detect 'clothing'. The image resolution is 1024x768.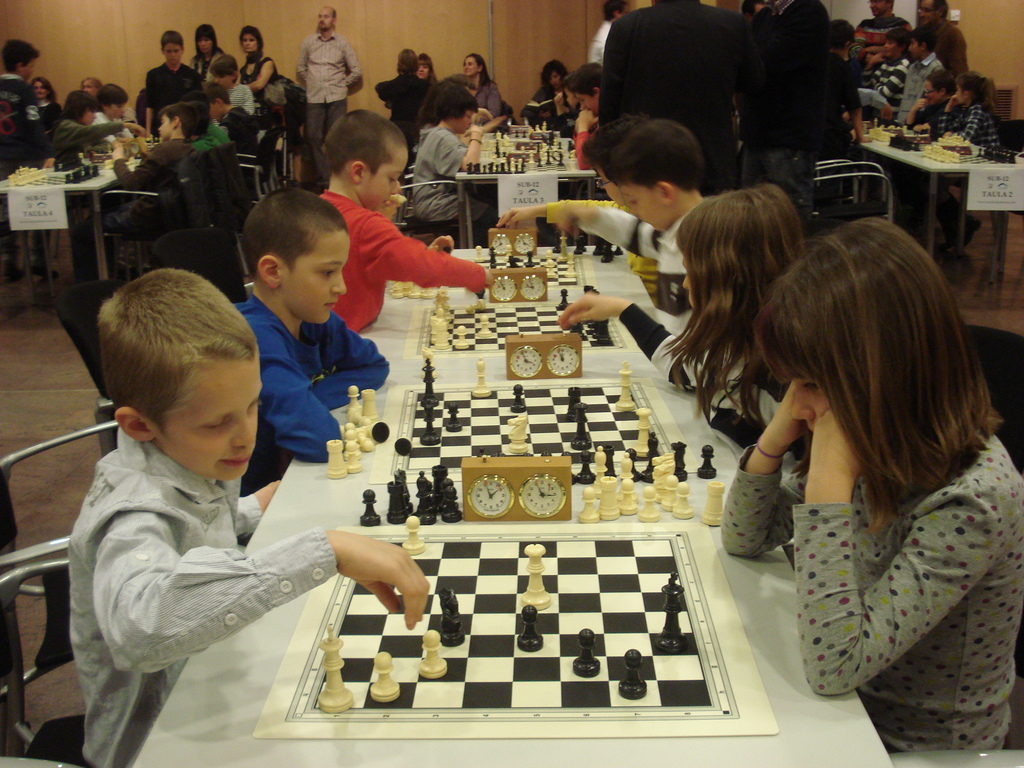
box=[521, 79, 586, 144].
